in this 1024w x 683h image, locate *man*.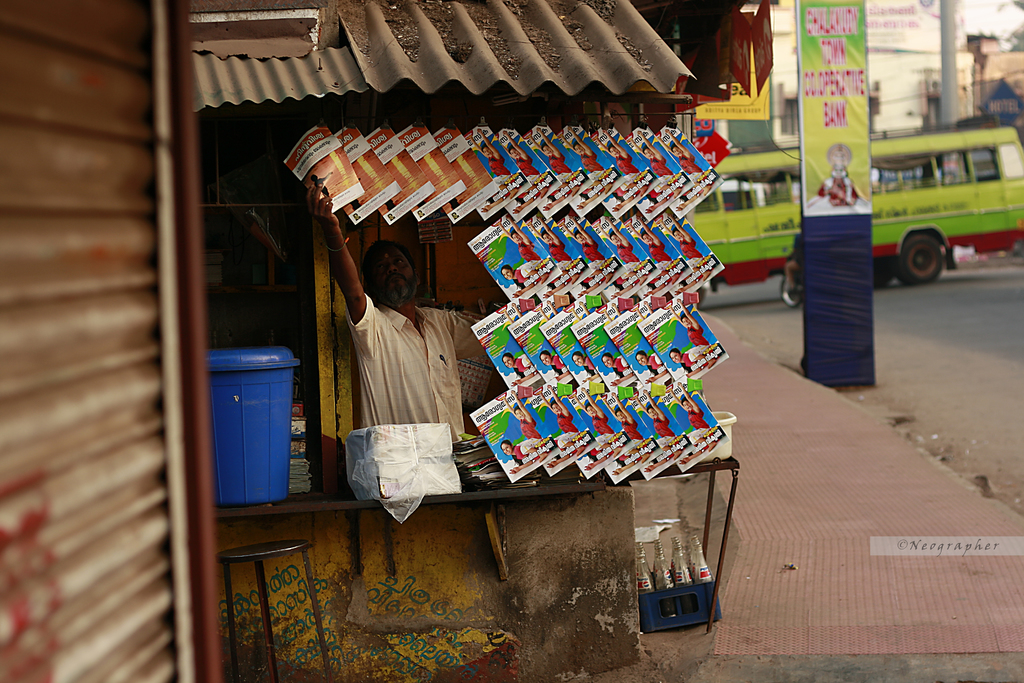
Bounding box: 562:218:607:276.
